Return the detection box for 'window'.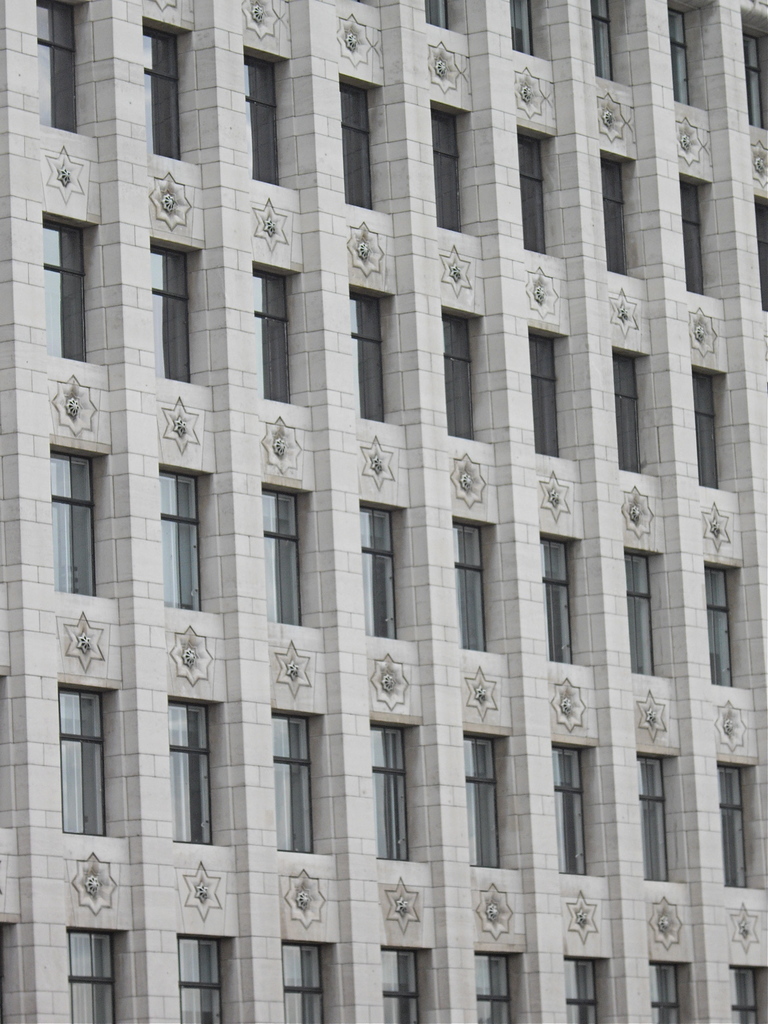
643, 961, 697, 1023.
